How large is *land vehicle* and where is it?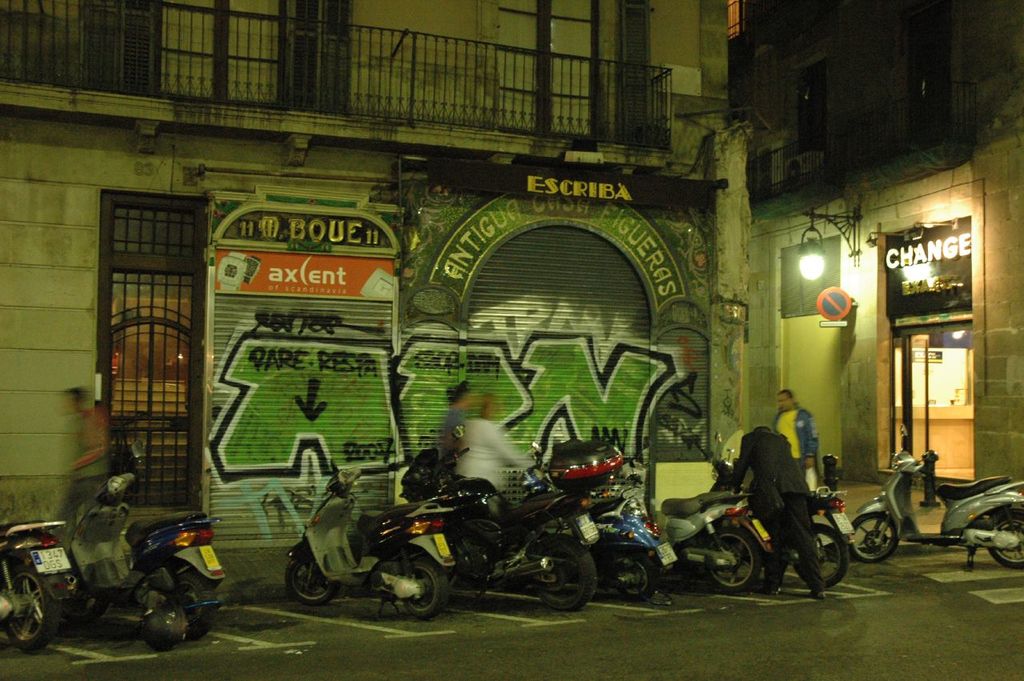
Bounding box: left=289, top=476, right=468, bottom=639.
